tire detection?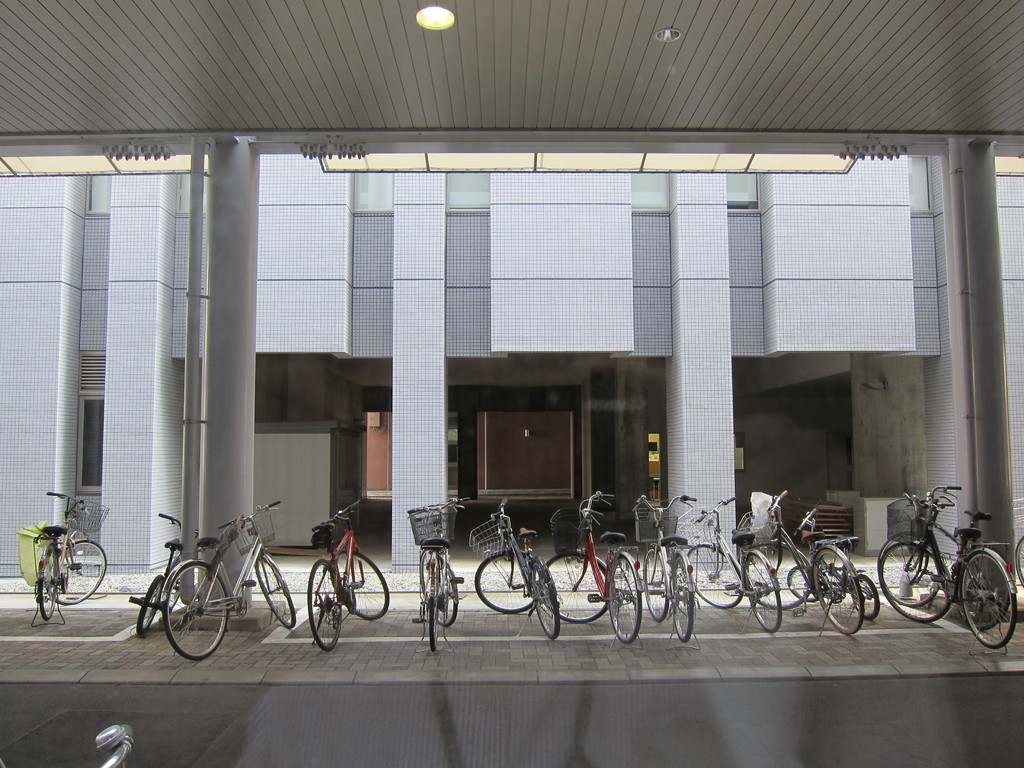
box(1014, 536, 1023, 584)
